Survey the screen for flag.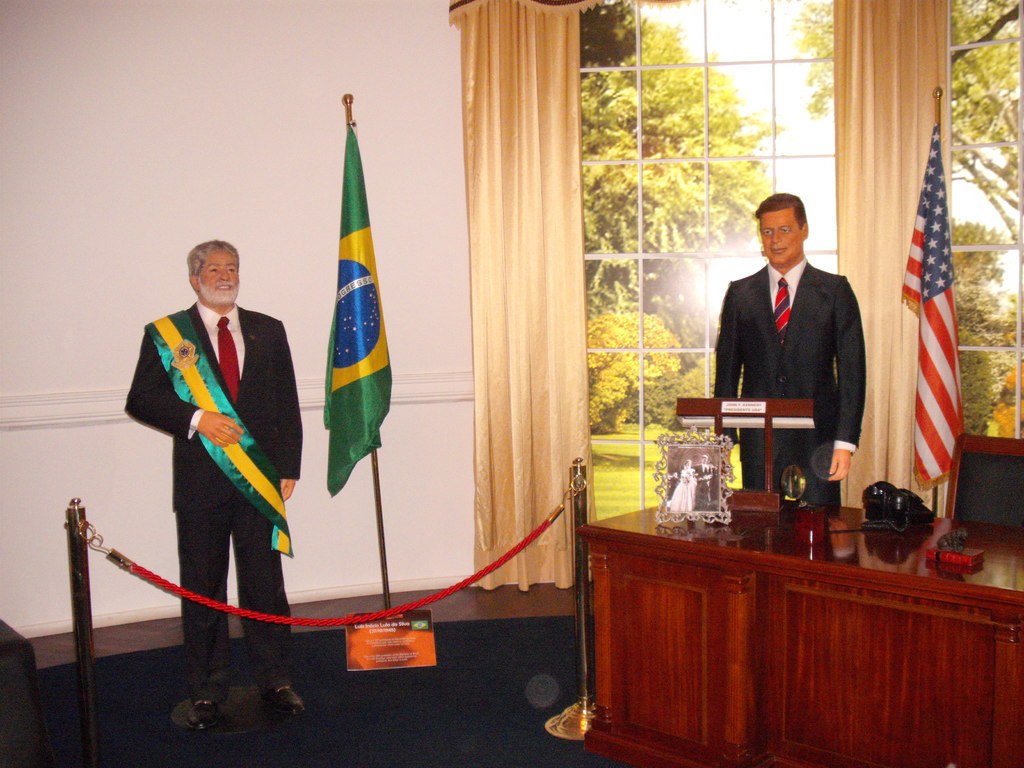
Survey found: 902/117/970/479.
